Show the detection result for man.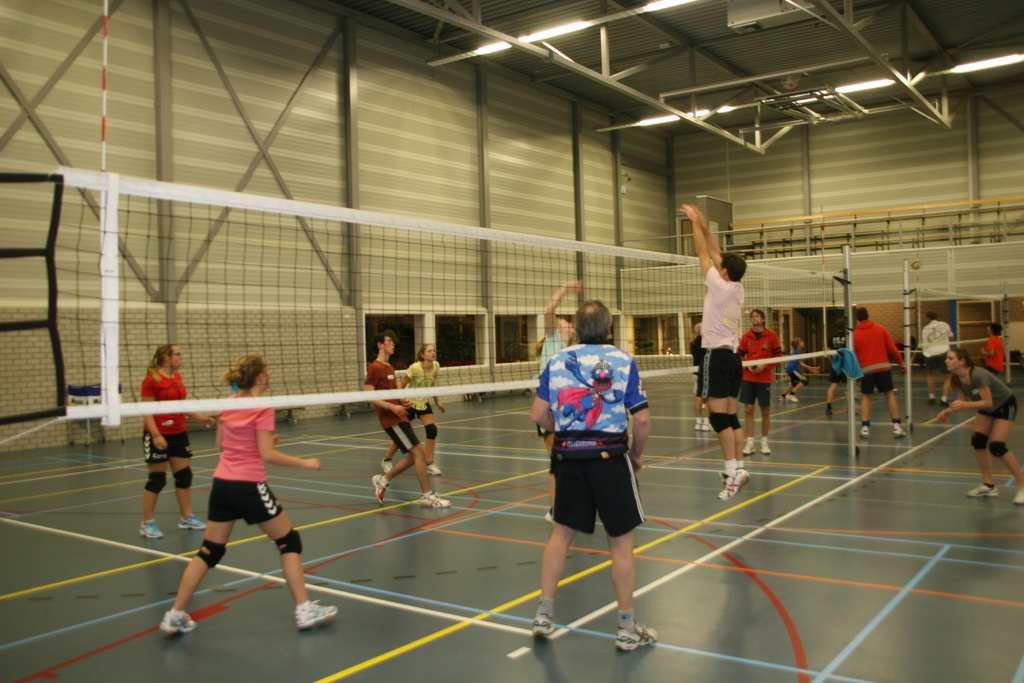
pyautogui.locateOnScreen(531, 312, 668, 643).
